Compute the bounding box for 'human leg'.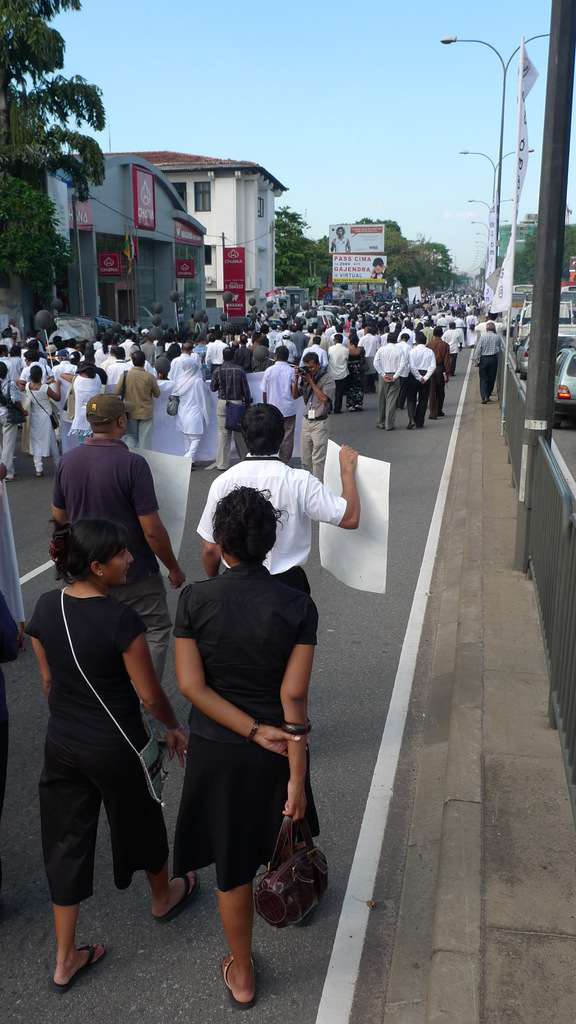
298:436:315:476.
